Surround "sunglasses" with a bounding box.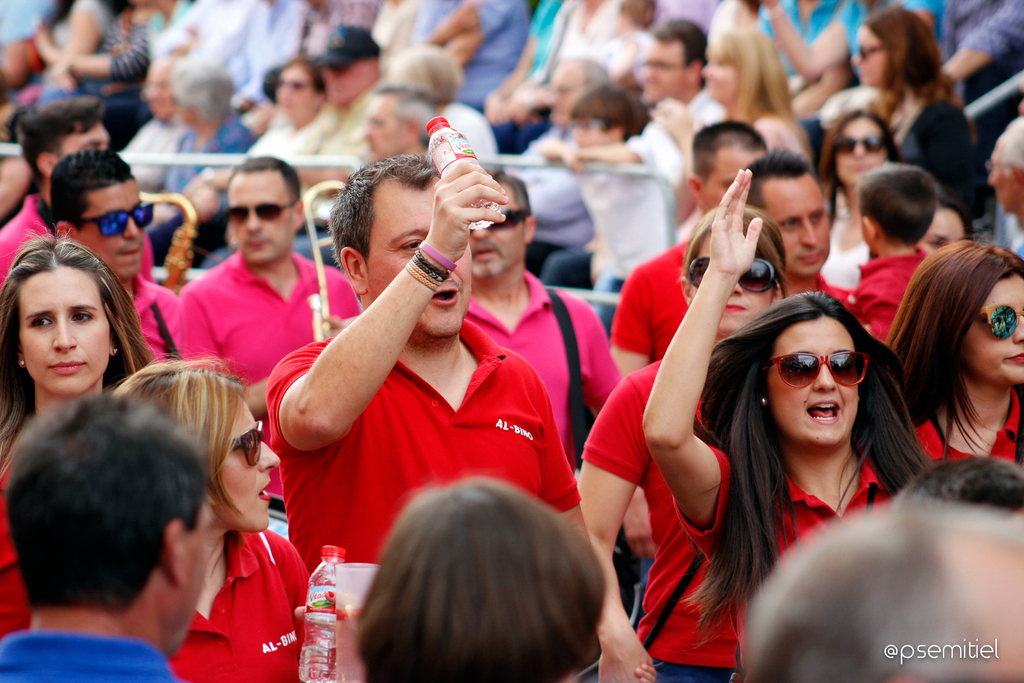
[979,300,1023,341].
